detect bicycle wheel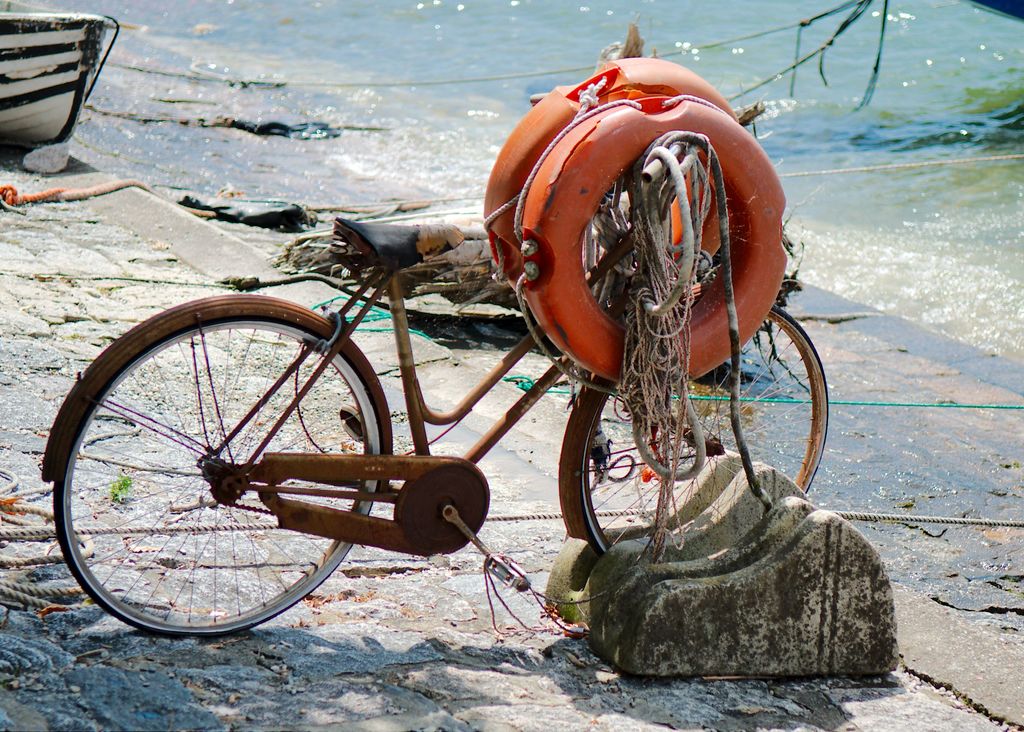
detection(47, 314, 385, 640)
